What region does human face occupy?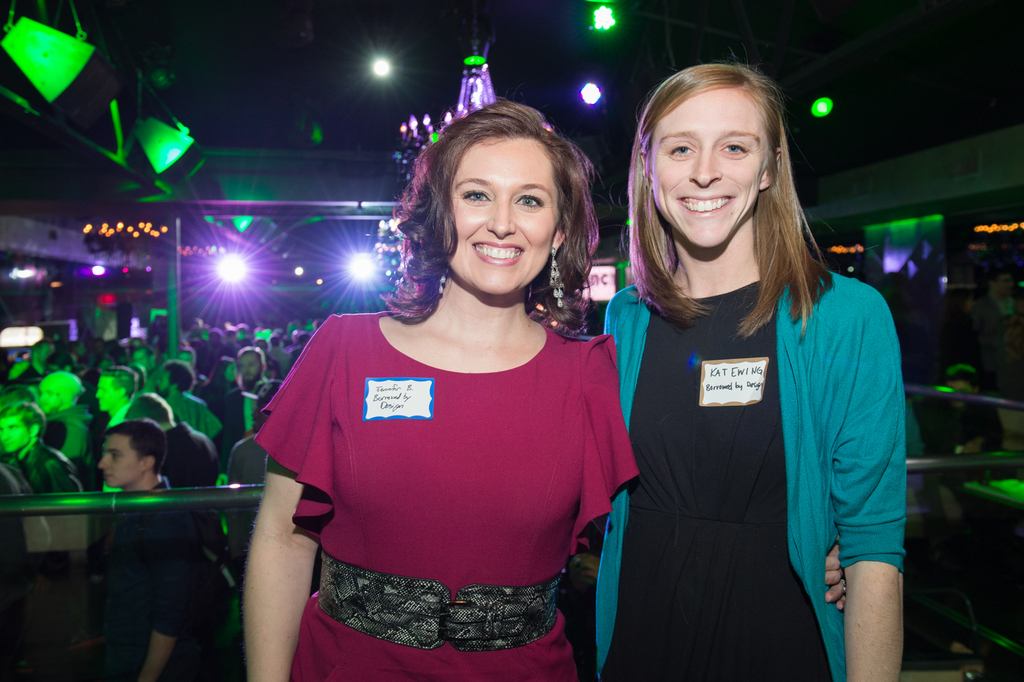
1,419,29,455.
